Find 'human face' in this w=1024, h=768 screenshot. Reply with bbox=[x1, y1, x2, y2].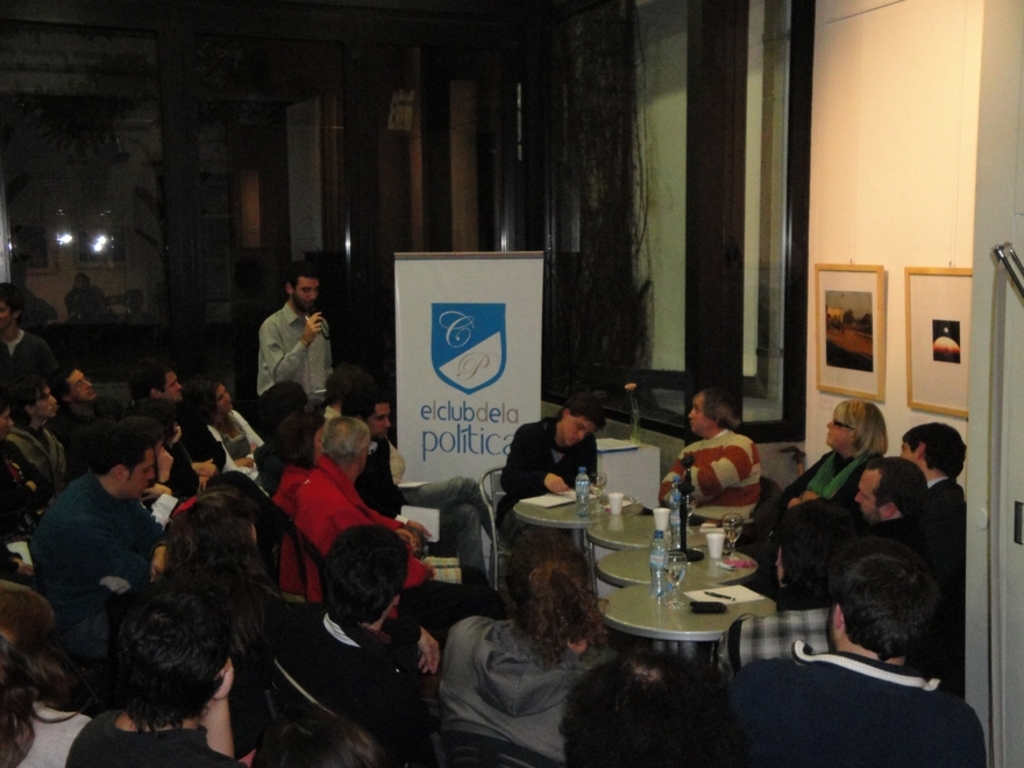
bbox=[66, 370, 94, 397].
